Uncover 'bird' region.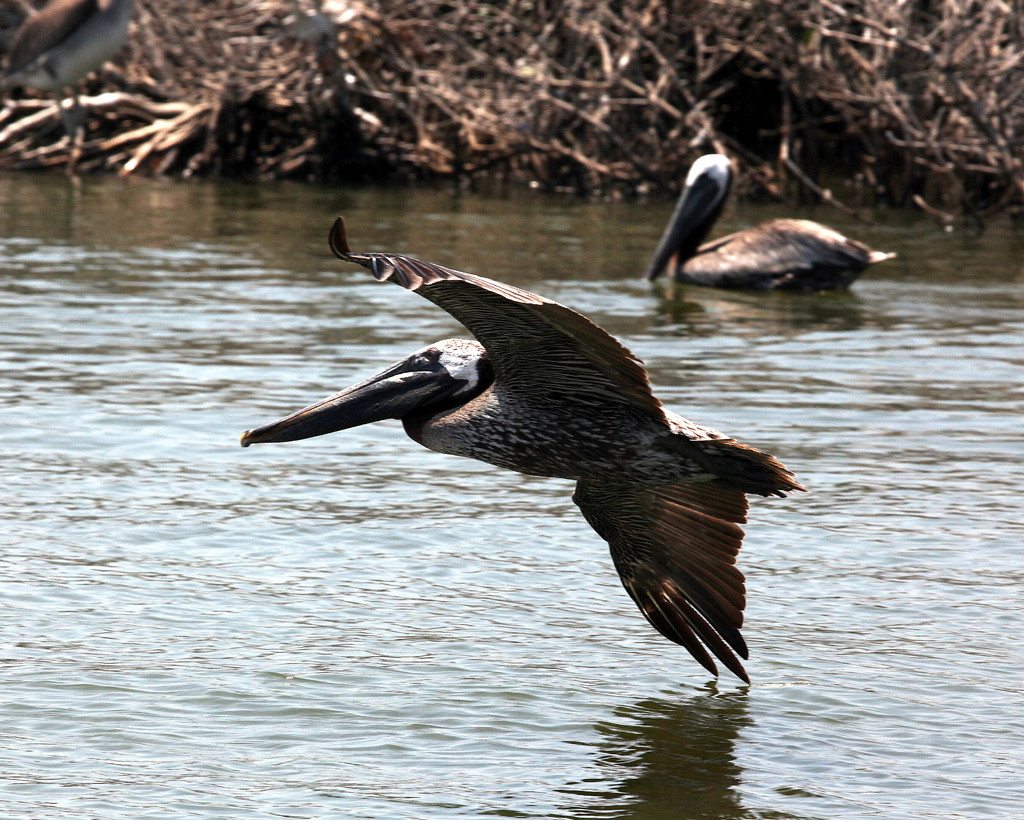
Uncovered: (x1=644, y1=150, x2=899, y2=296).
